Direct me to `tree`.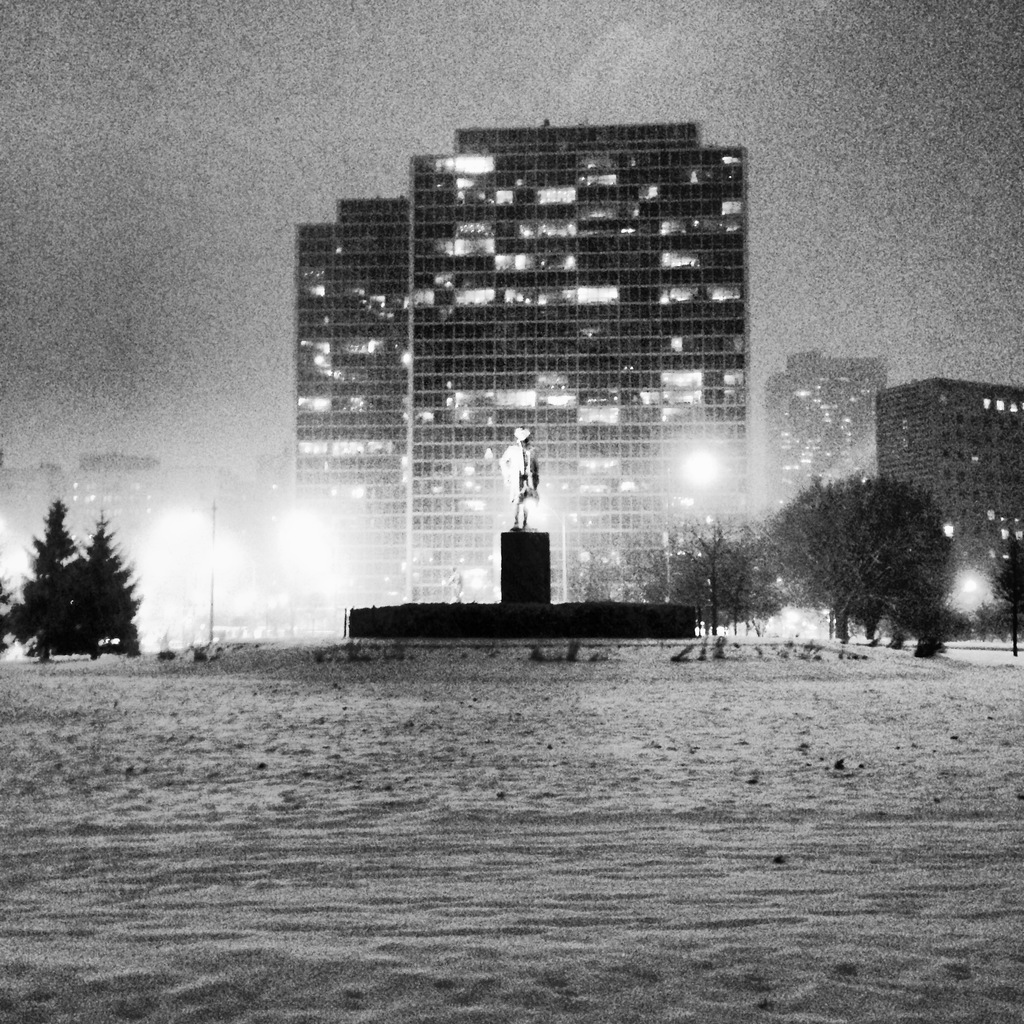
Direction: bbox=(760, 471, 959, 652).
